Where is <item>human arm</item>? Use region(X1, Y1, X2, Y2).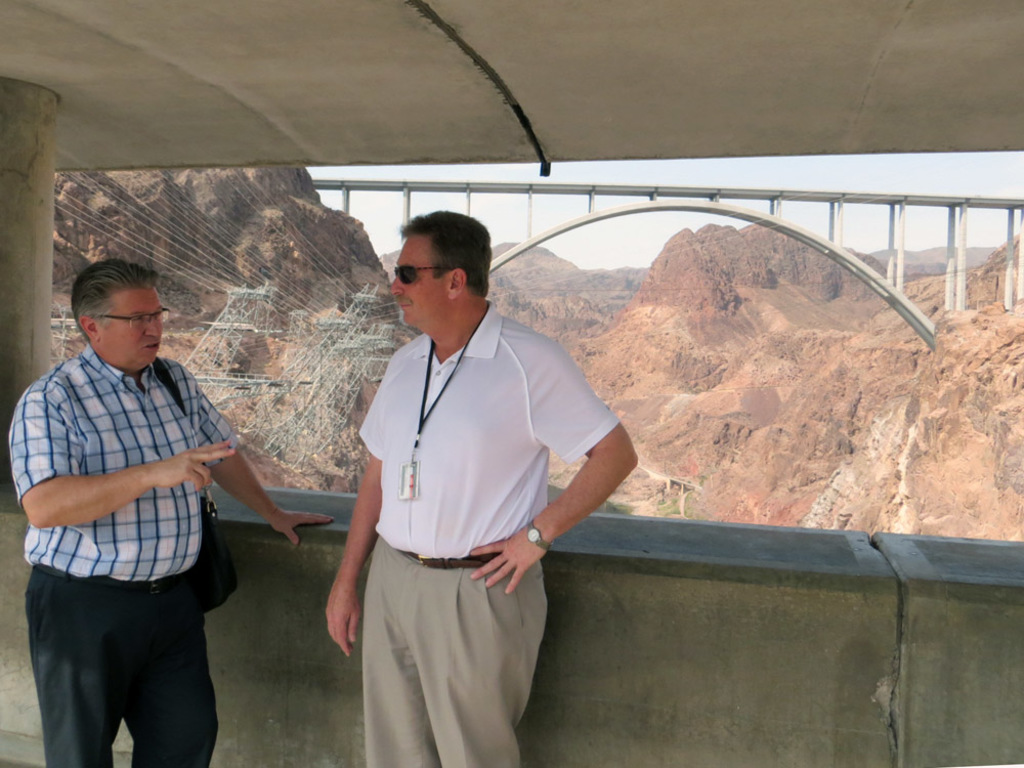
region(8, 377, 243, 542).
